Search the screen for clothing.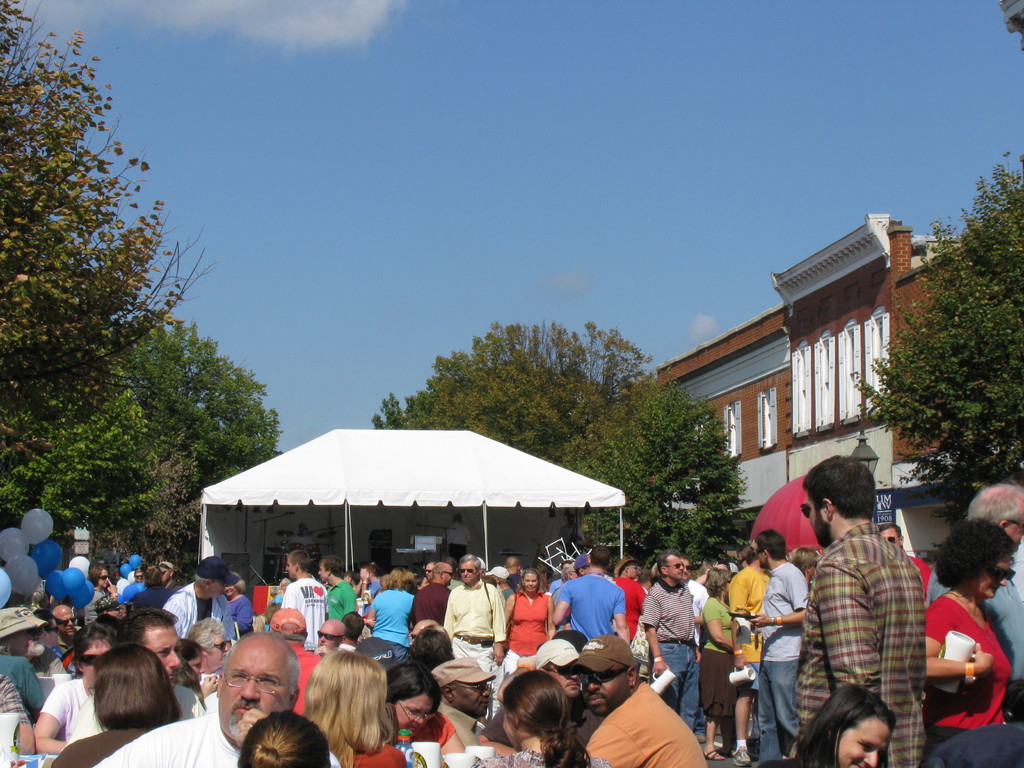
Found at select_region(338, 741, 410, 767).
